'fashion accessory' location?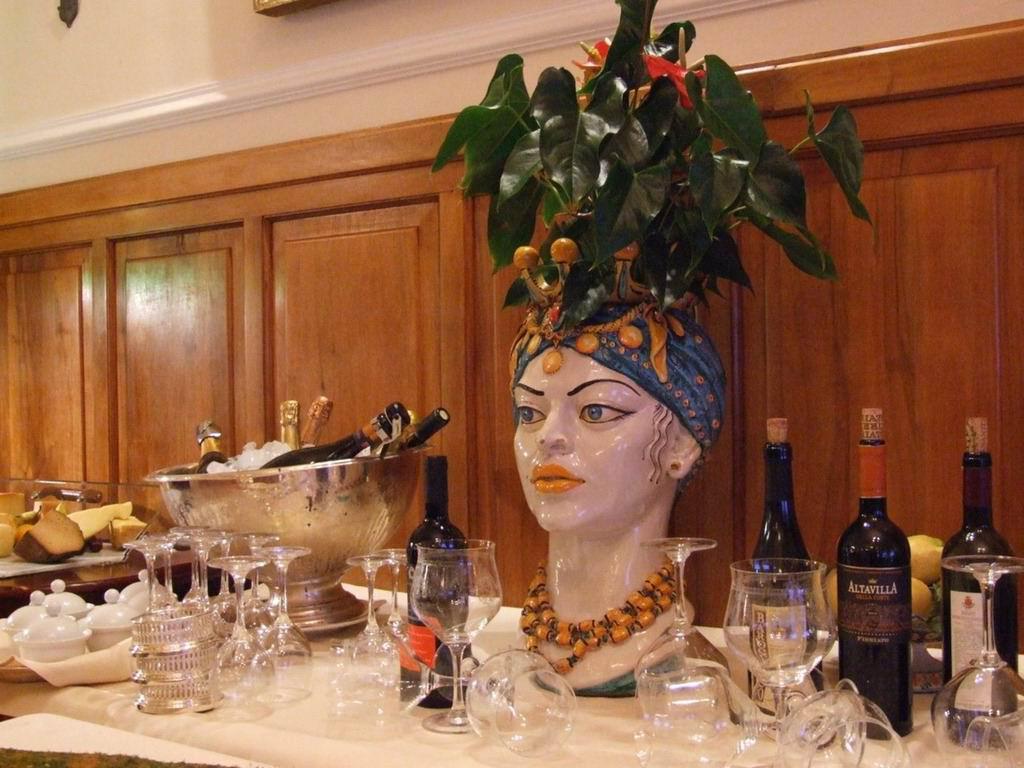
crop(510, 236, 698, 387)
